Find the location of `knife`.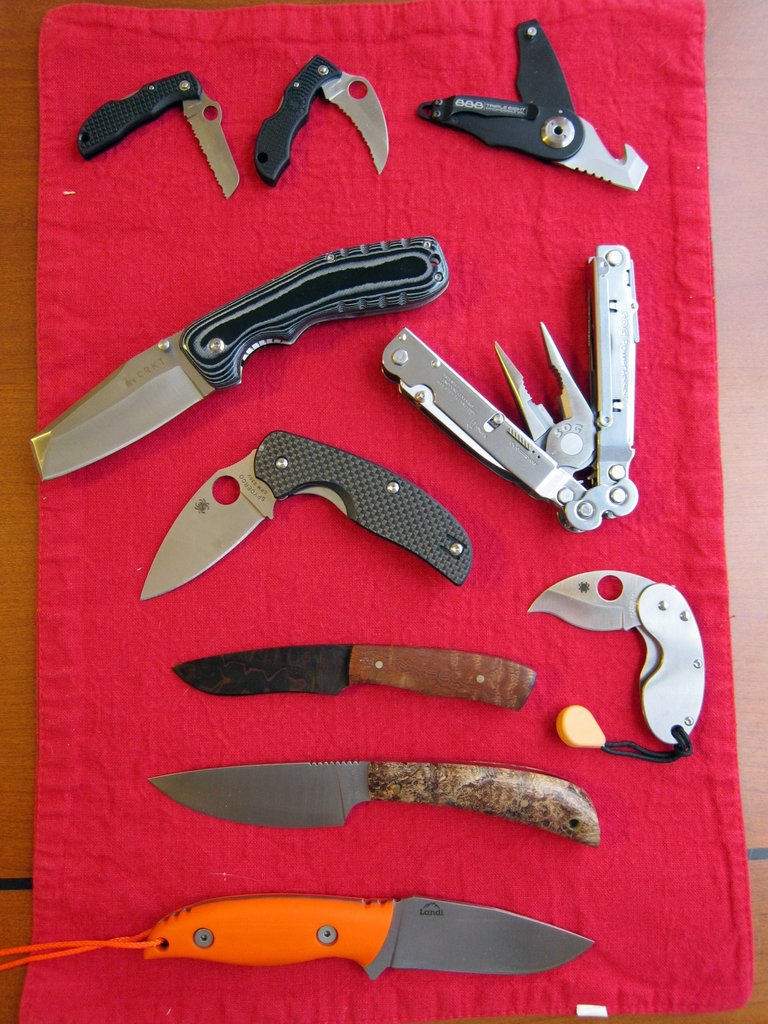
Location: [254, 56, 396, 184].
